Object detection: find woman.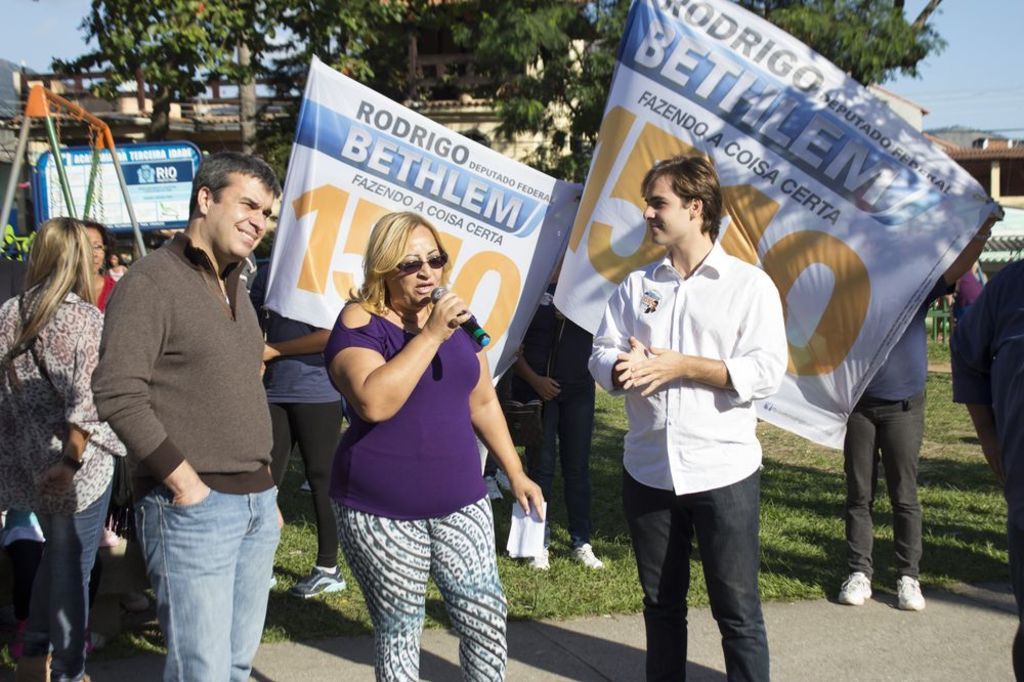
102,249,129,282.
